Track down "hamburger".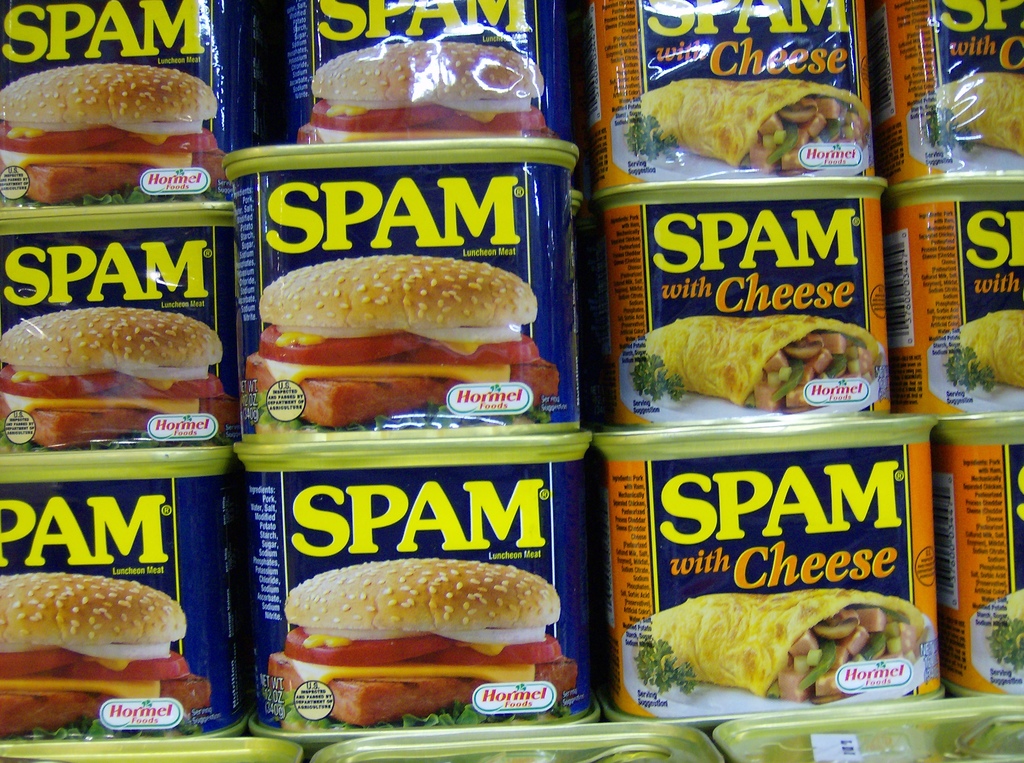
Tracked to bbox=[245, 252, 560, 425].
